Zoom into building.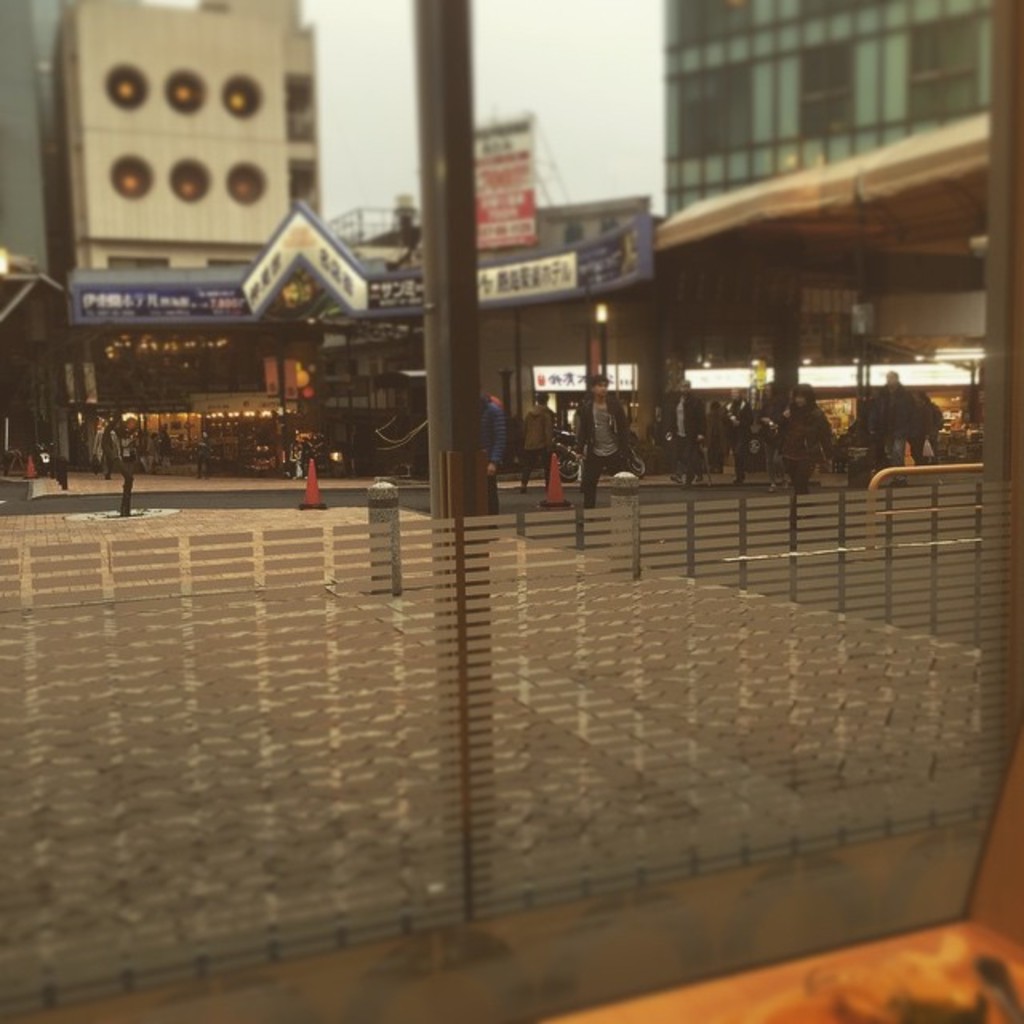
Zoom target: l=664, t=0, r=995, b=222.
